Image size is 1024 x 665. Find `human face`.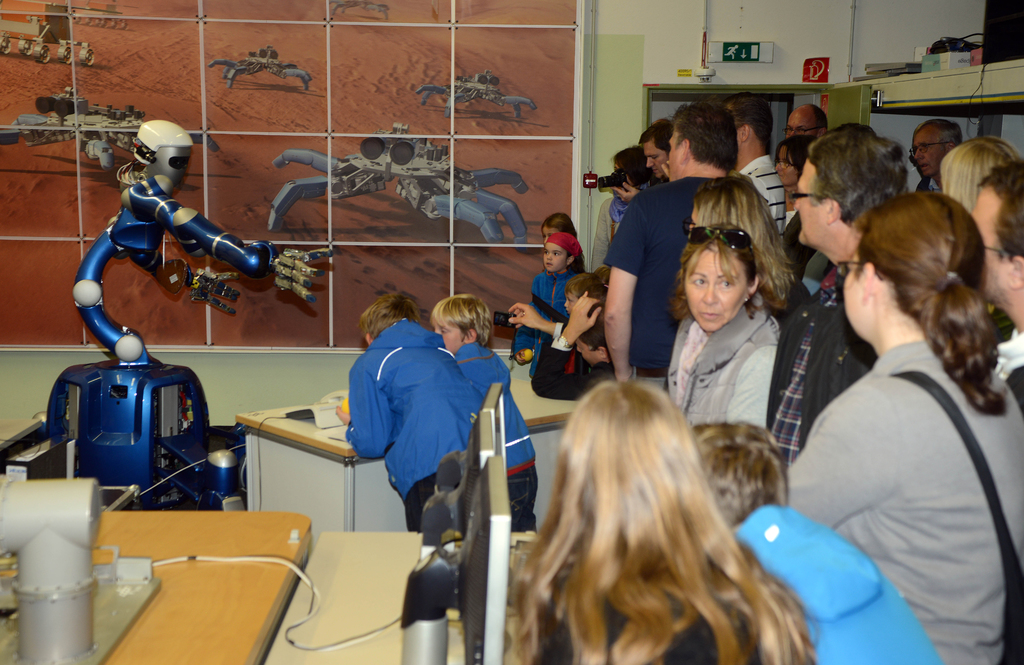
x1=685, y1=254, x2=746, y2=333.
